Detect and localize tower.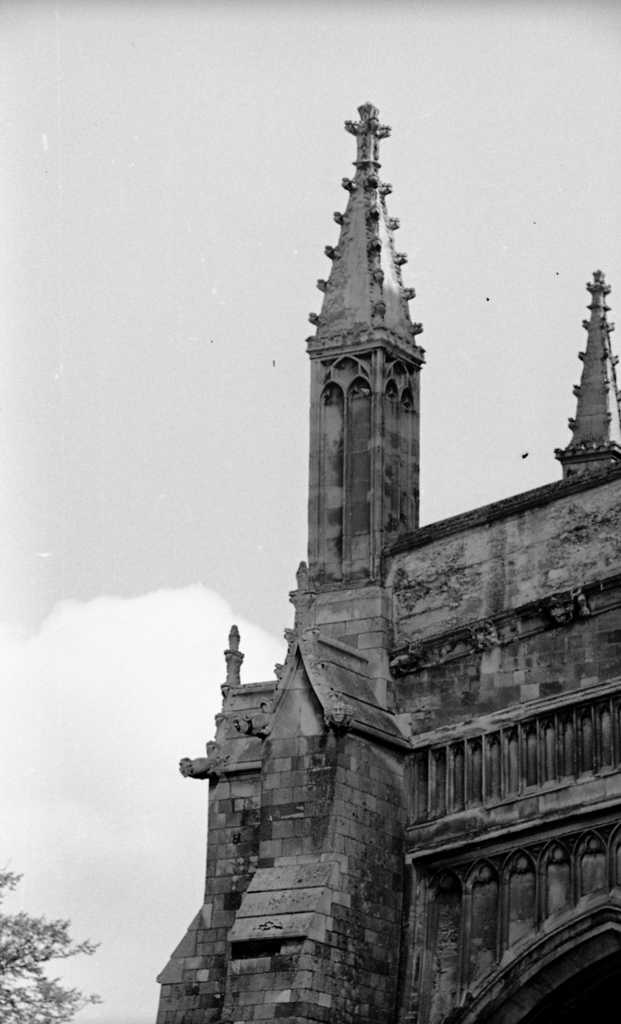
Localized at 121, 81, 620, 1023.
